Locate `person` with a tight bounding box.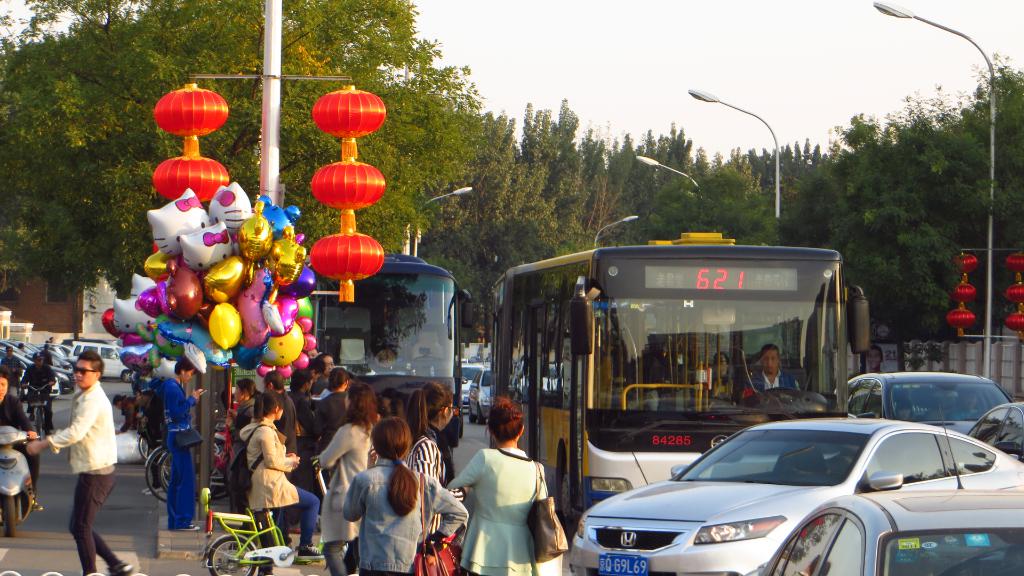
312 365 358 450.
